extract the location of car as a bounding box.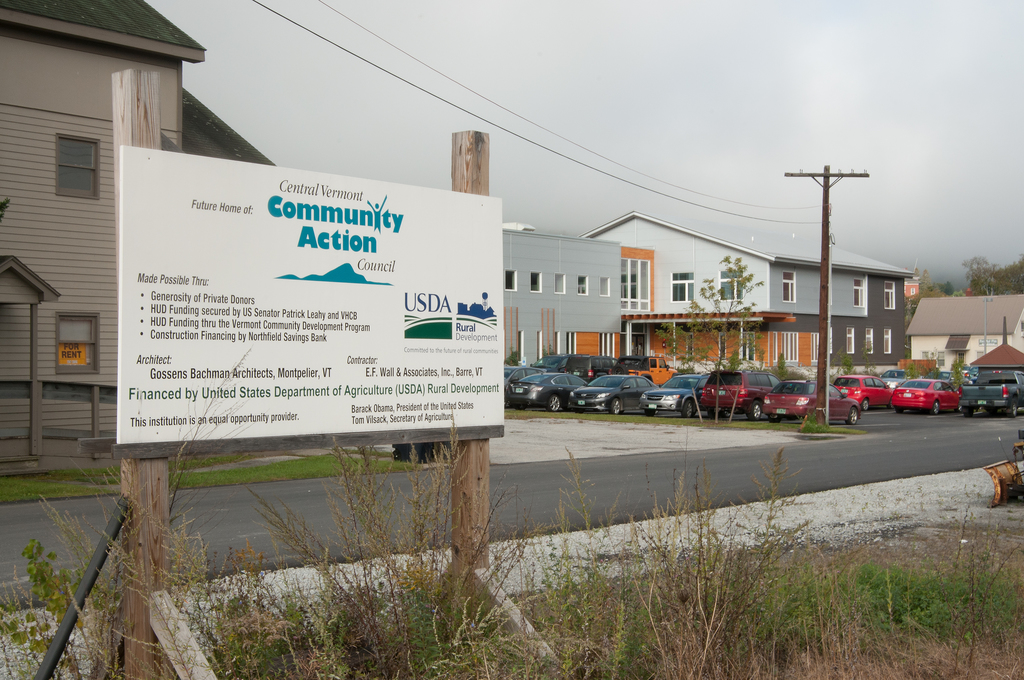
<box>508,369,587,414</box>.
